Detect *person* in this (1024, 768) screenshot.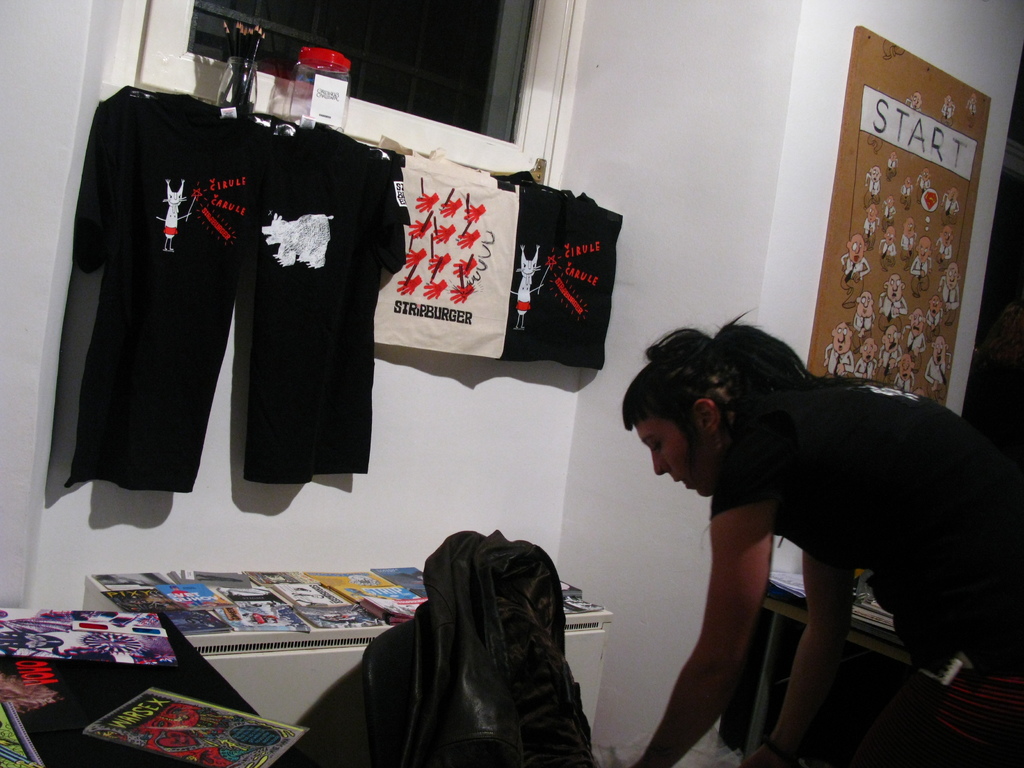
Detection: select_region(578, 314, 976, 760).
